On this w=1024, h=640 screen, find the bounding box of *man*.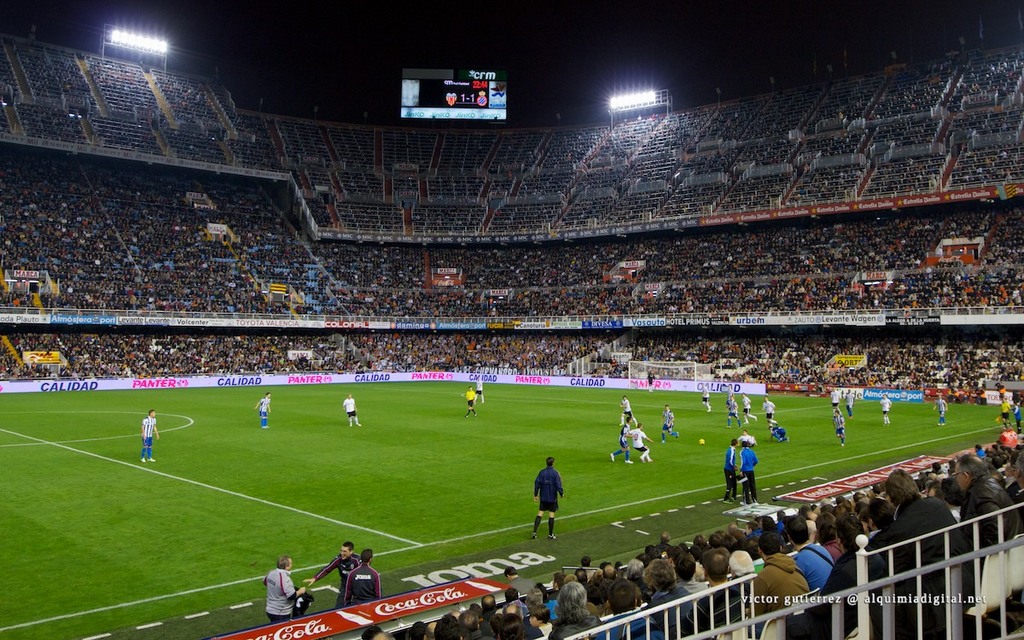
Bounding box: (253,394,274,426).
